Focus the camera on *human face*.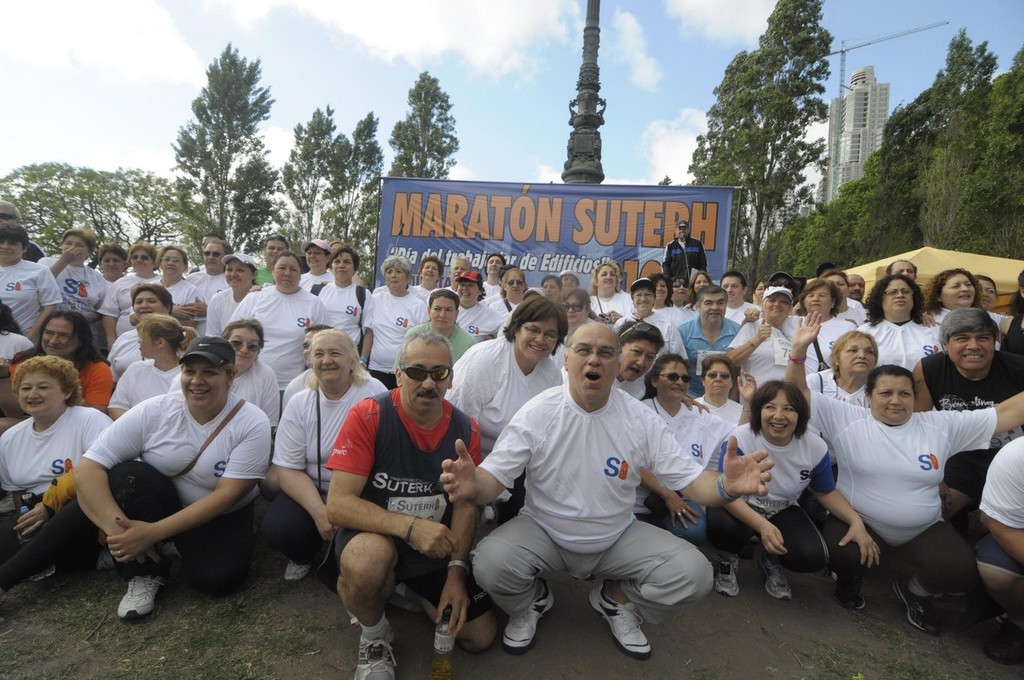
Focus region: {"x1": 633, "y1": 290, "x2": 653, "y2": 315}.
